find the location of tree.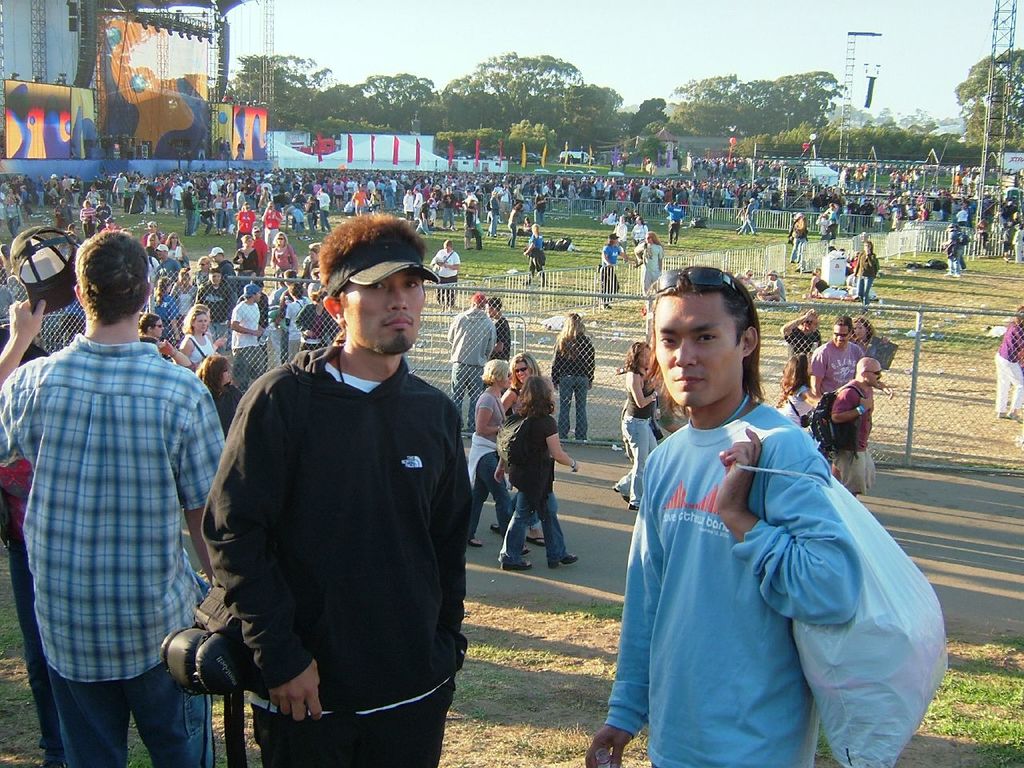
Location: (left=281, top=83, right=357, bottom=138).
